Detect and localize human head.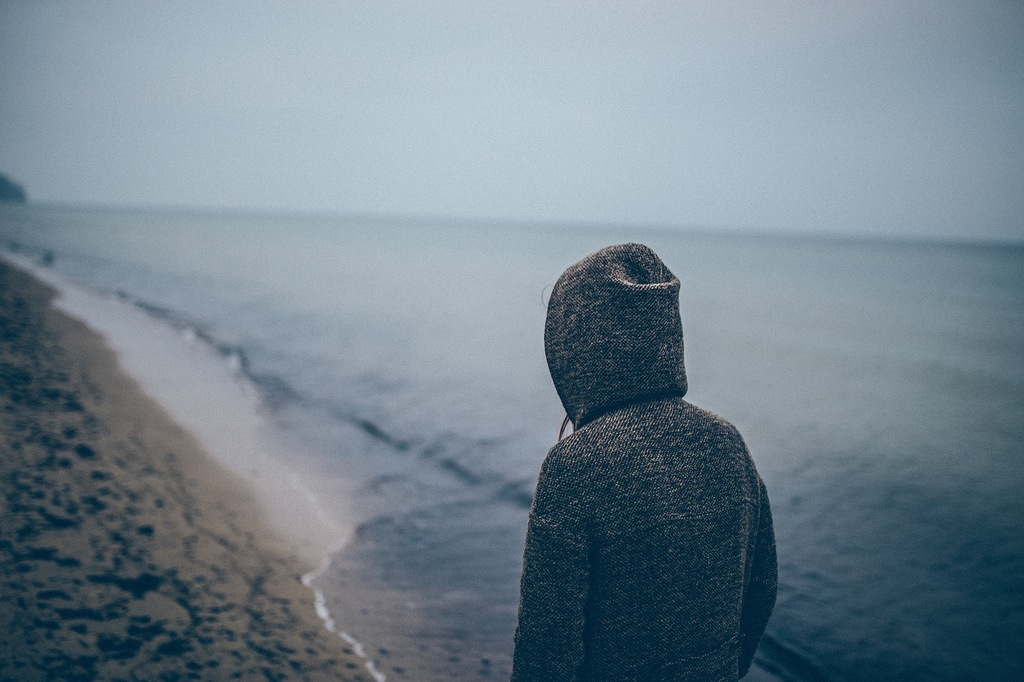
Localized at l=538, t=247, r=706, b=439.
